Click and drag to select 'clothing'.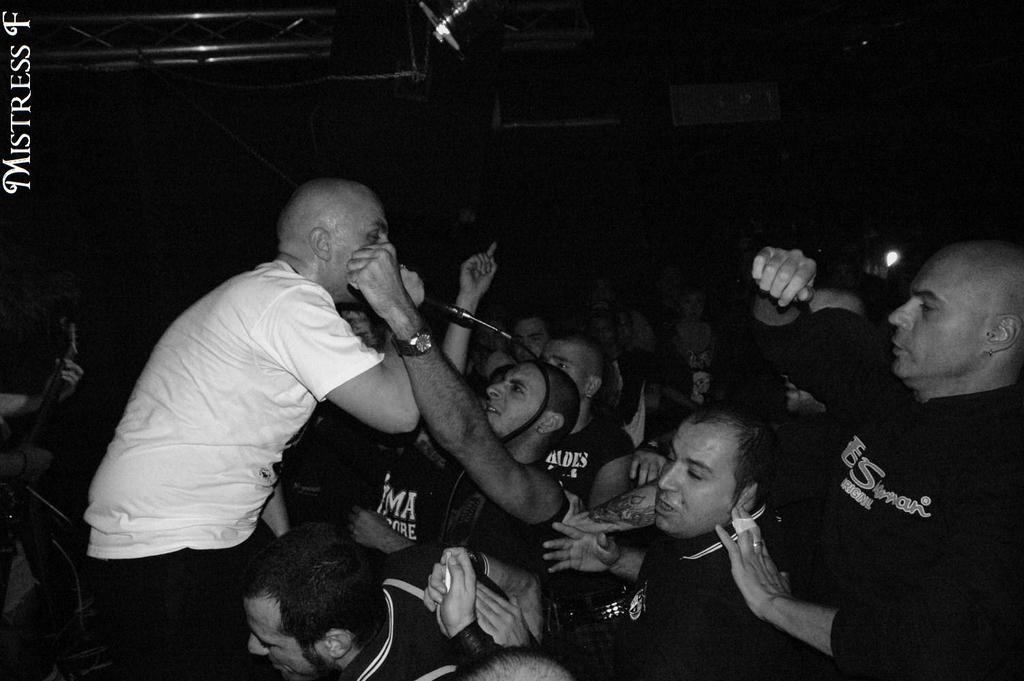
Selection: BBox(340, 538, 463, 677).
